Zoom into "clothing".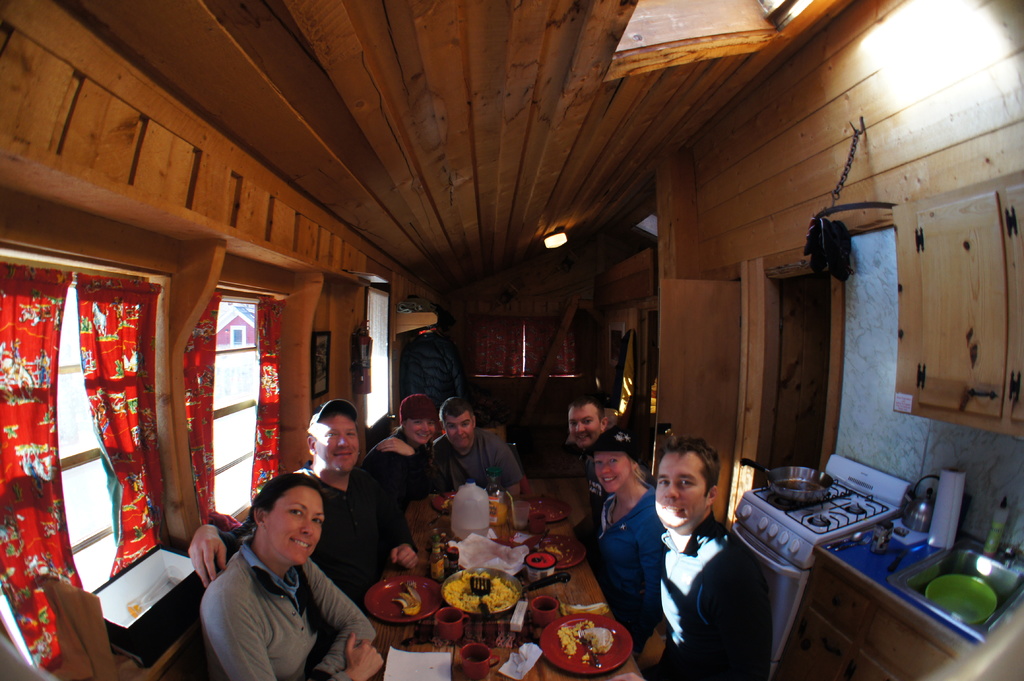
Zoom target: 431,426,519,492.
